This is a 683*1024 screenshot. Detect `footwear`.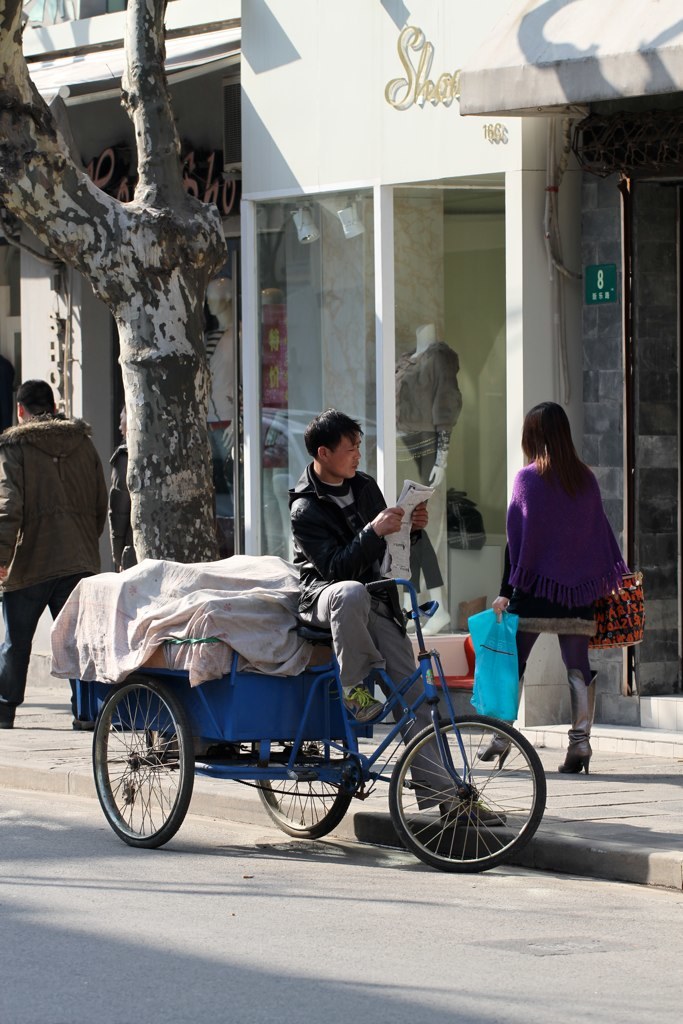
<box>423,781,501,823</box>.
